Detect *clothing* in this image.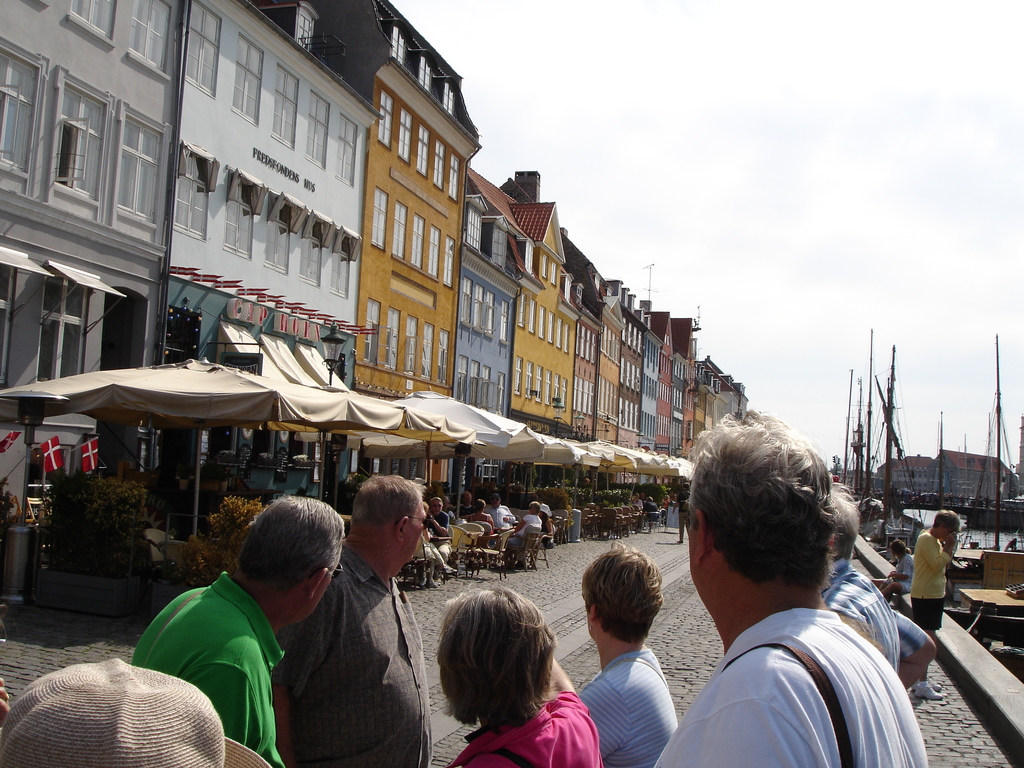
Detection: 422 506 452 558.
